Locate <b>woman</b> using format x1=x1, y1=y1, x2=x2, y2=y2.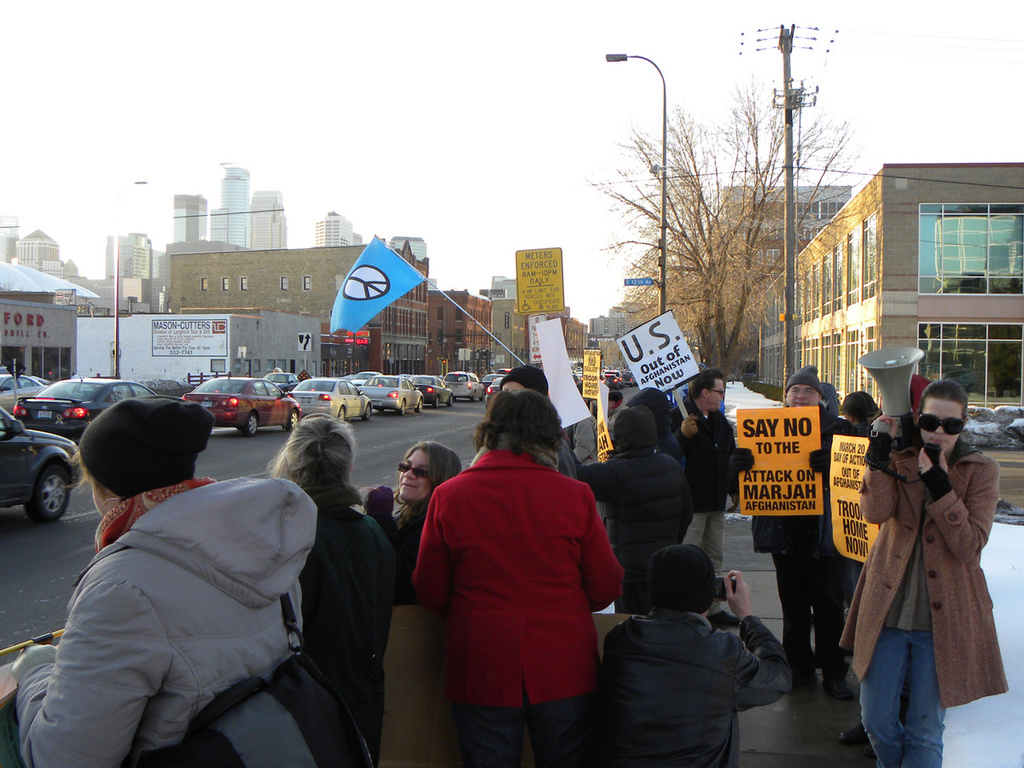
x1=265, y1=409, x2=407, y2=767.
